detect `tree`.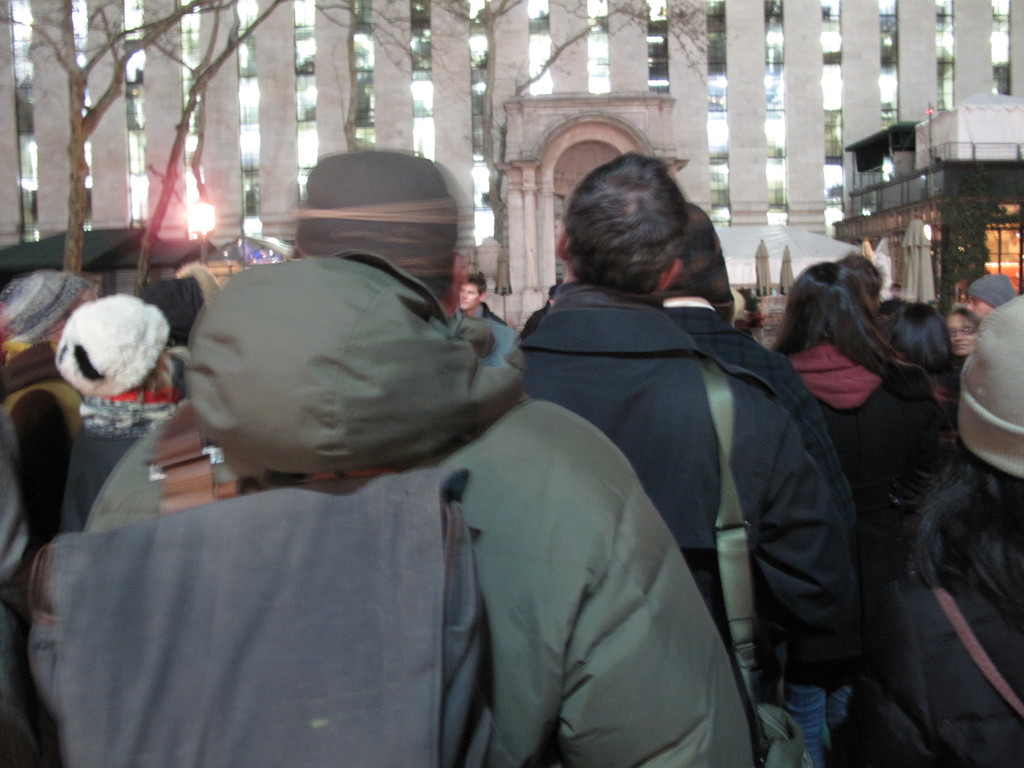
Detected at [452,0,706,292].
